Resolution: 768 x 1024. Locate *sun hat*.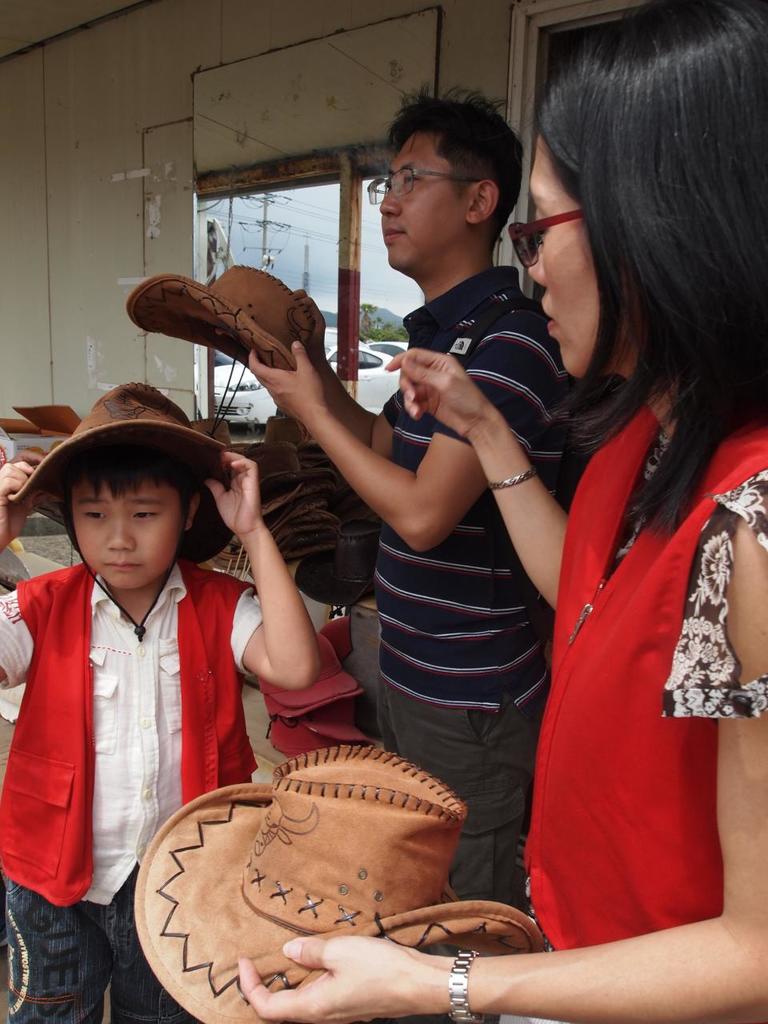
bbox(116, 266, 332, 385).
